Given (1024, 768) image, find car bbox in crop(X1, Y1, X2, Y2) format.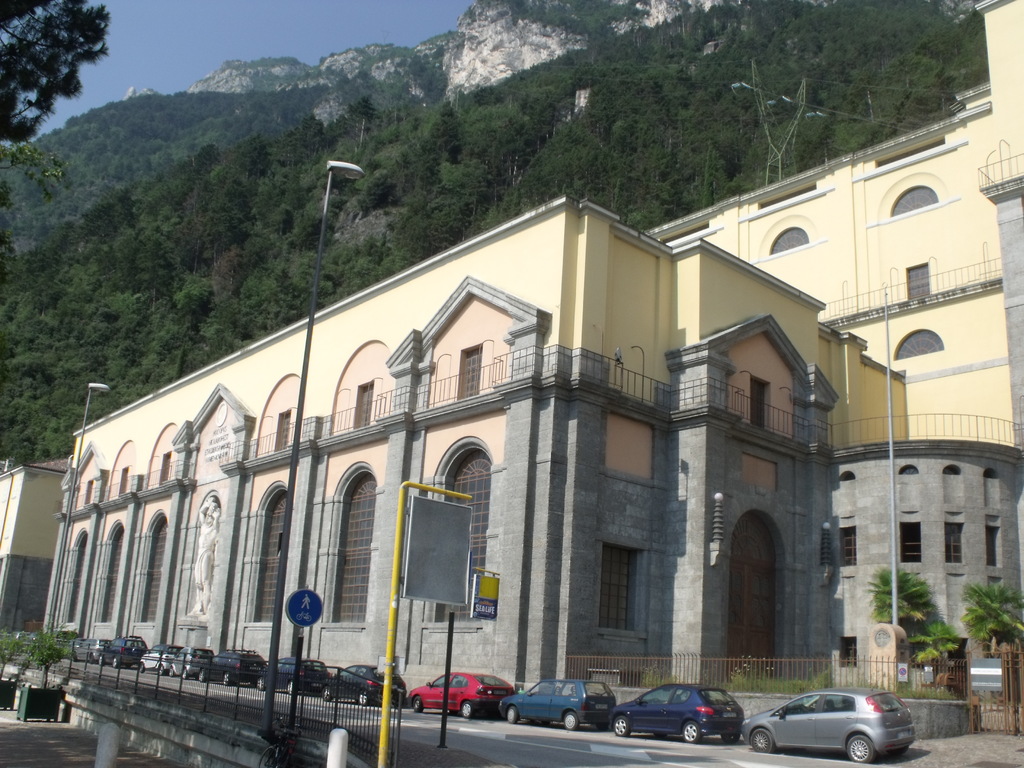
crop(69, 636, 111, 660).
